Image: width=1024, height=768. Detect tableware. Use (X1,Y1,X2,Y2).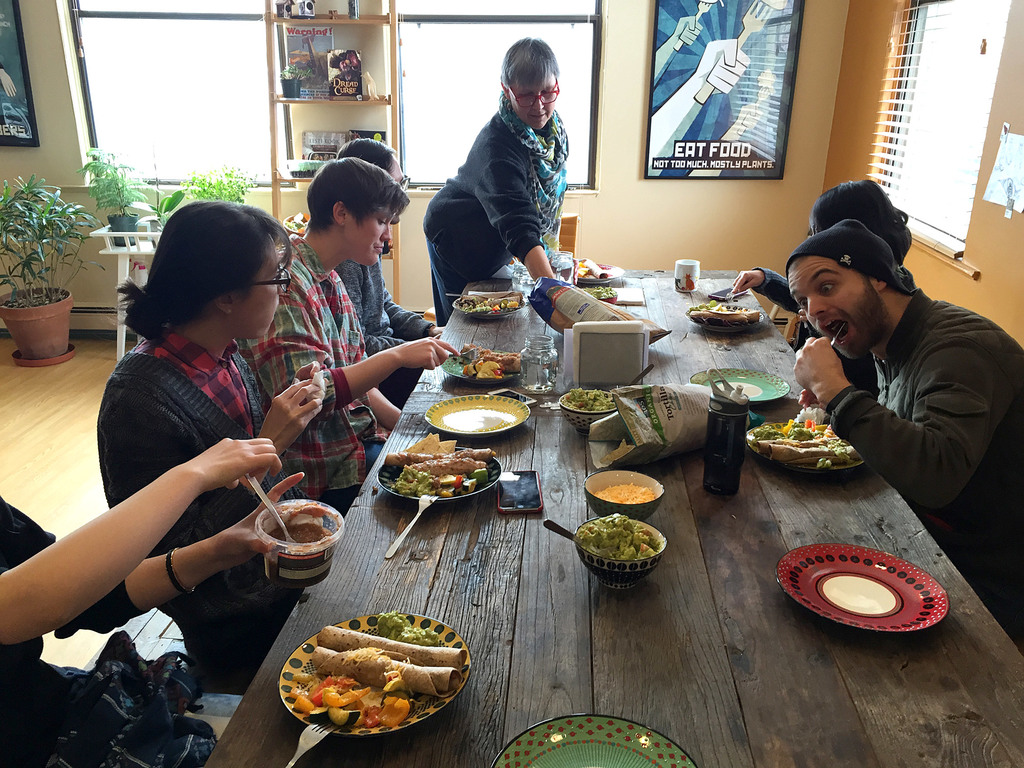
(556,252,578,284).
